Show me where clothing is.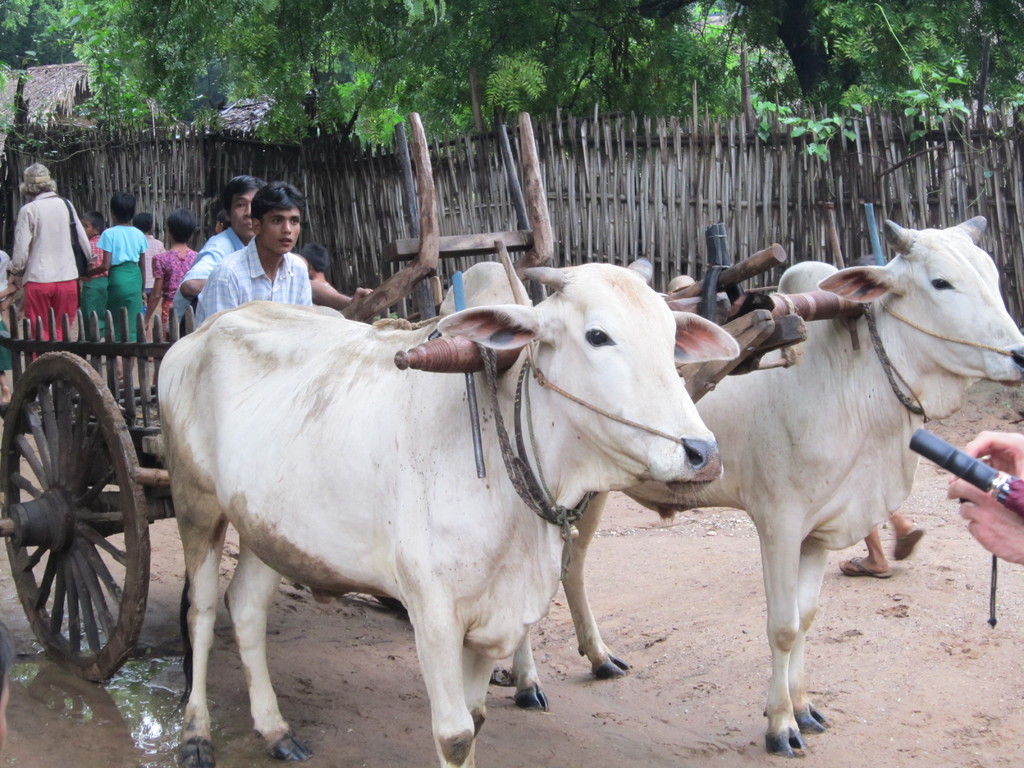
clothing is at {"x1": 143, "y1": 230, "x2": 164, "y2": 305}.
